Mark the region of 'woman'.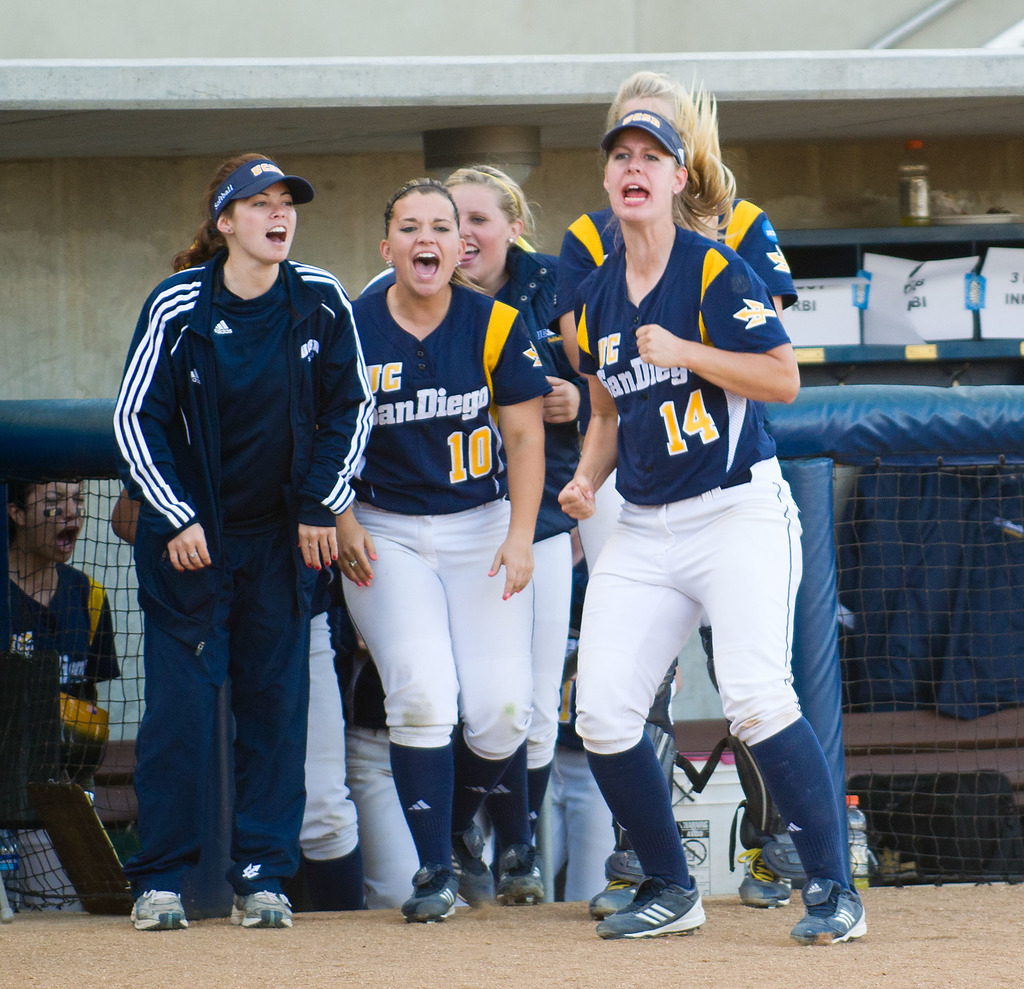
Region: (x1=330, y1=177, x2=551, y2=926).
